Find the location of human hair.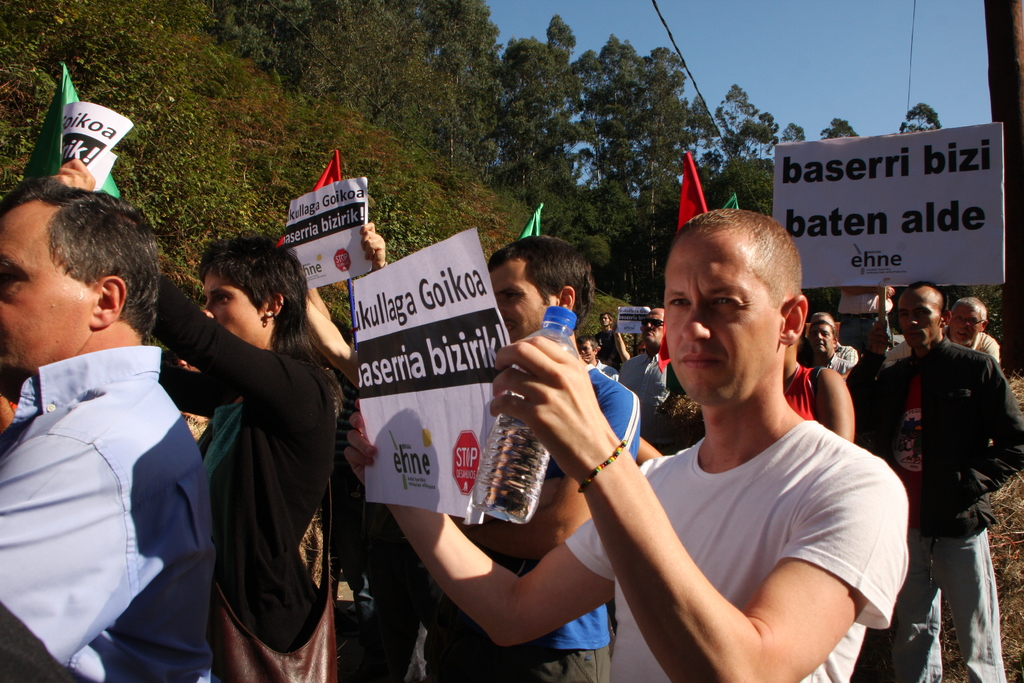
Location: select_region(487, 235, 597, 342).
